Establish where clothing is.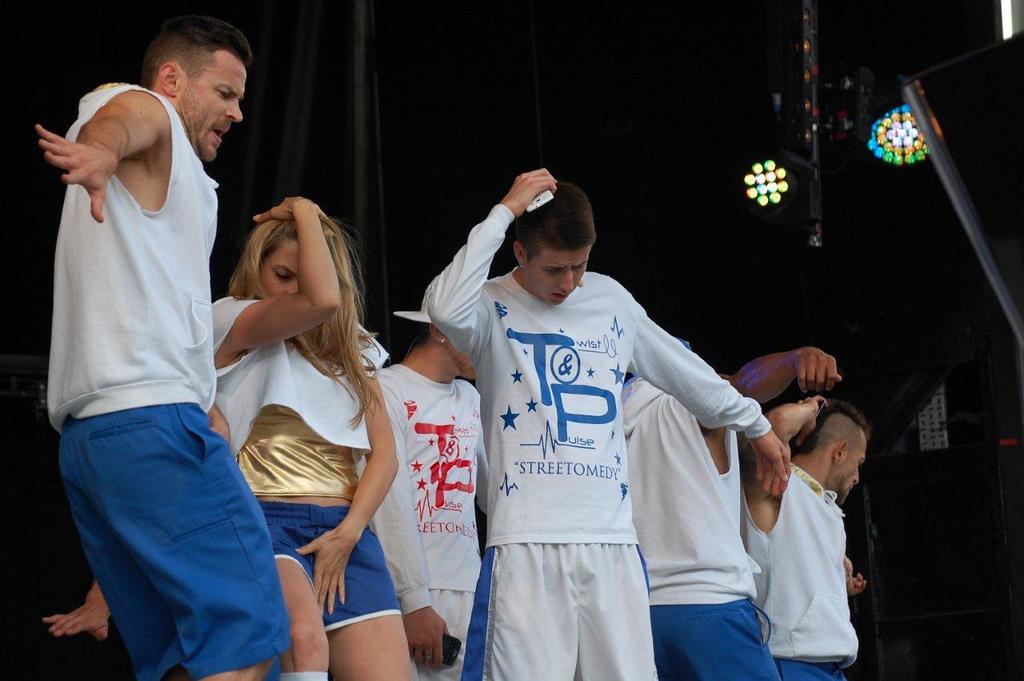
Established at crop(210, 294, 407, 639).
